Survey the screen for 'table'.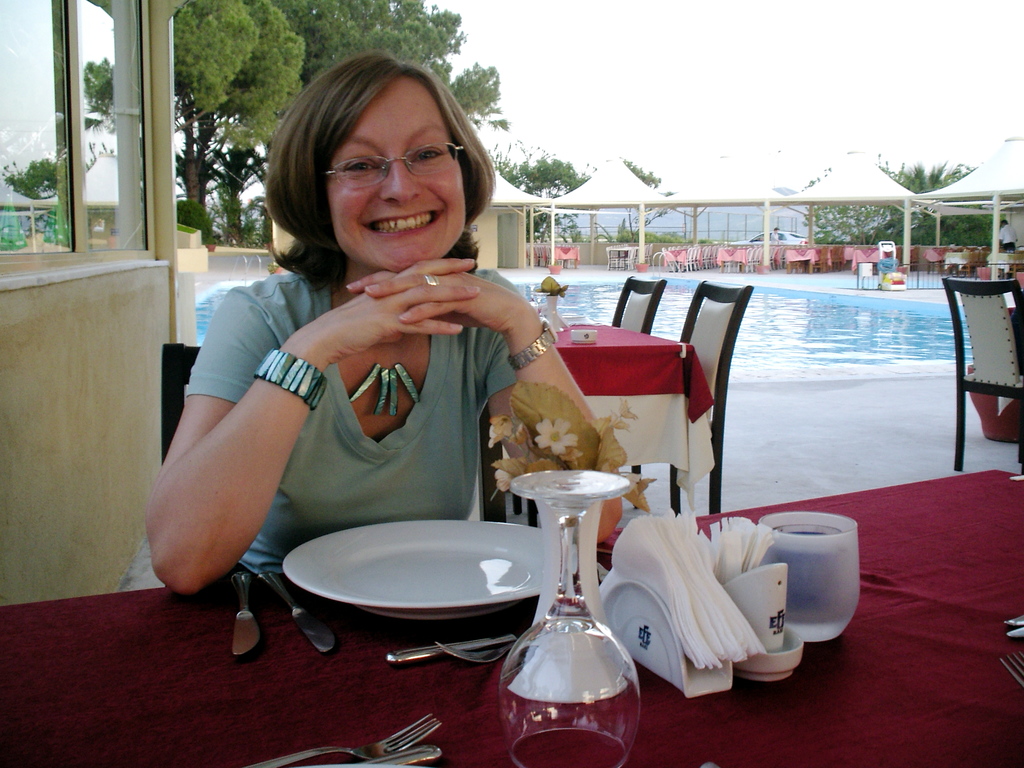
Survey found: (left=926, top=249, right=951, bottom=277).
